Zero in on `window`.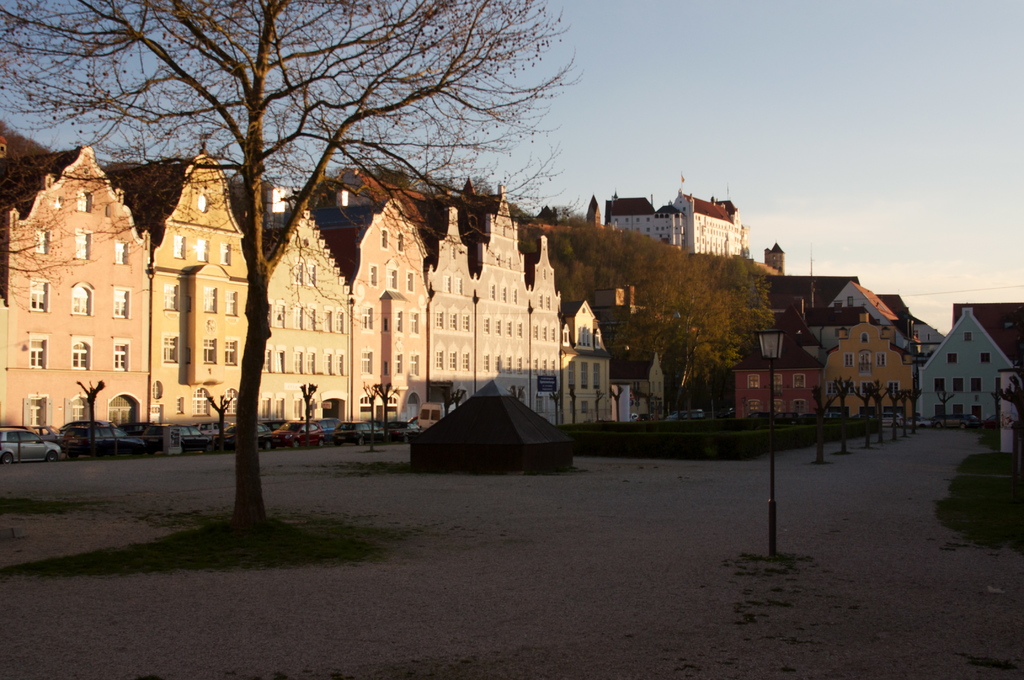
Zeroed in: Rect(842, 350, 856, 368).
